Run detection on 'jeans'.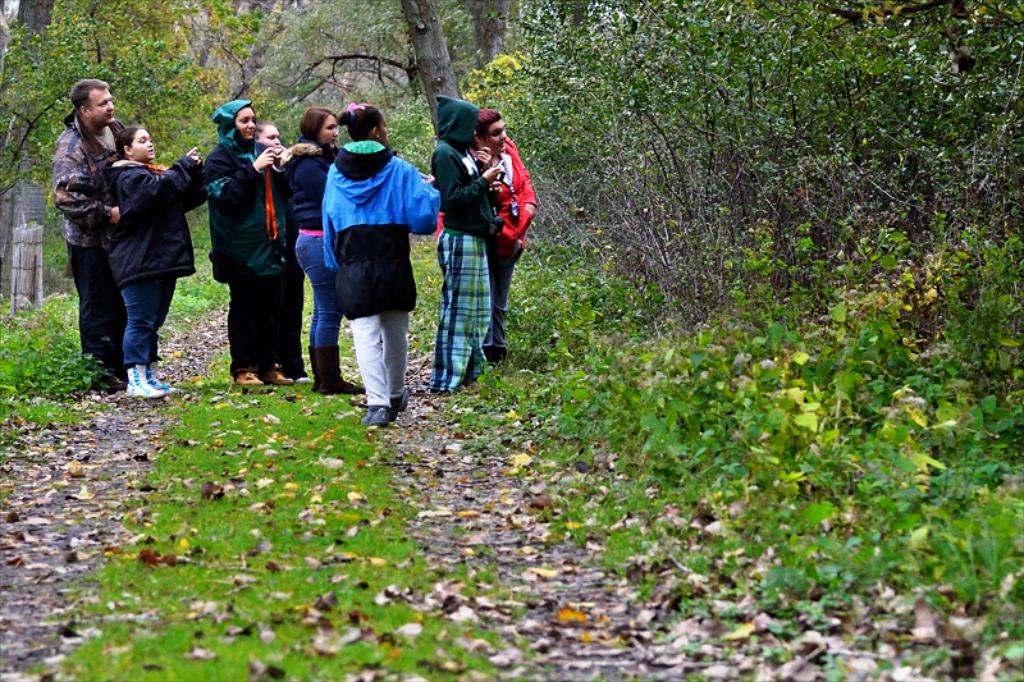
Result: 118,274,179,365.
